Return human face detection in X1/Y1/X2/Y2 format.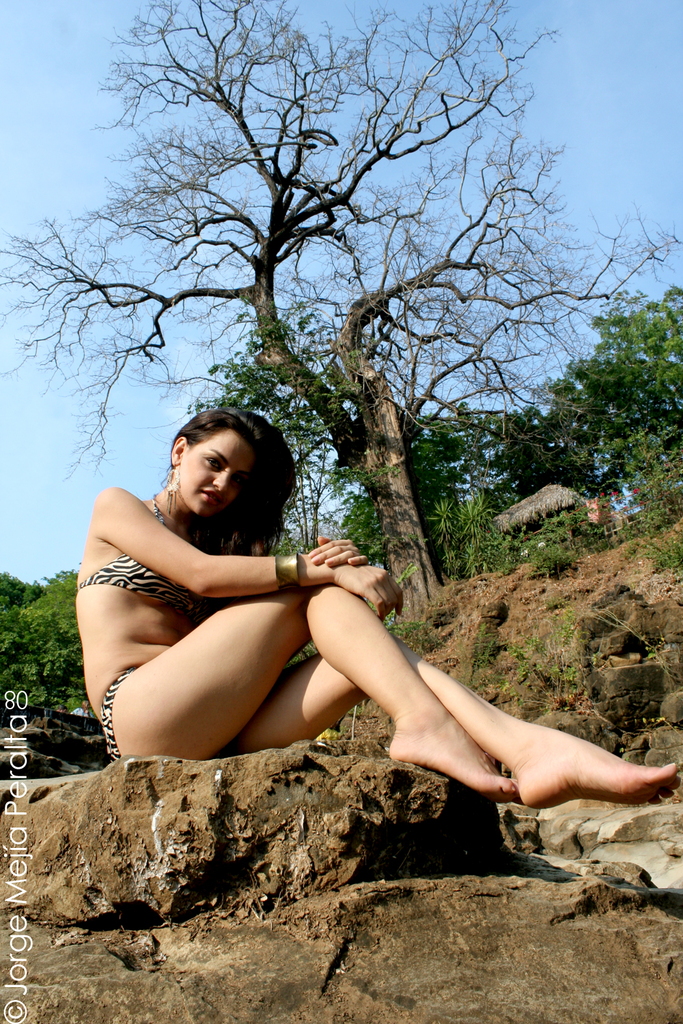
176/427/242/524.
